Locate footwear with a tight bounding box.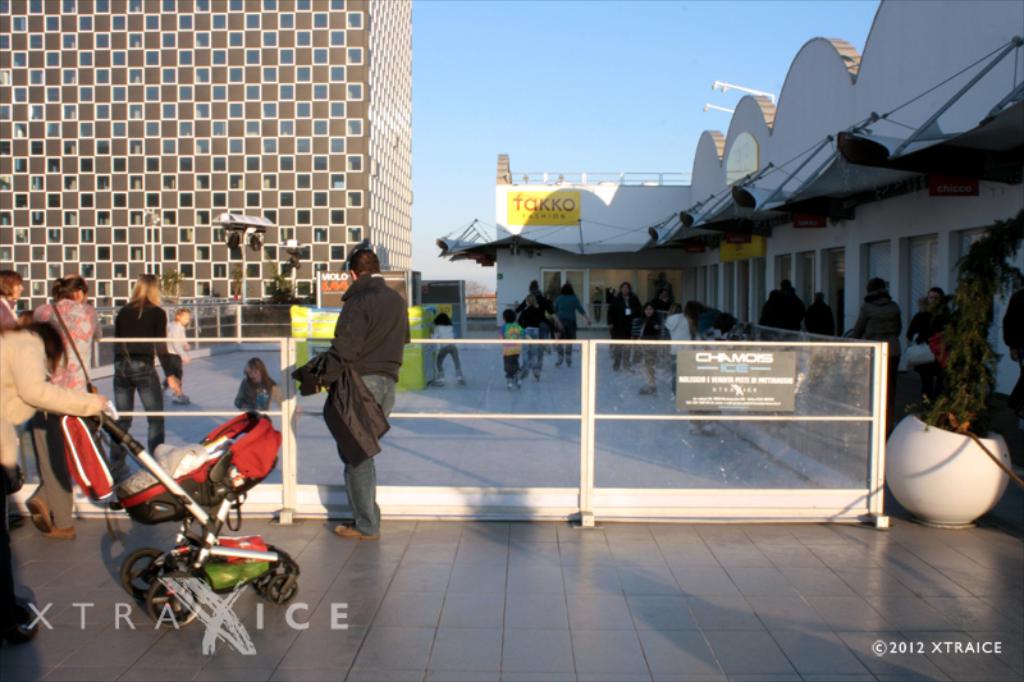
crop(335, 523, 381, 543).
